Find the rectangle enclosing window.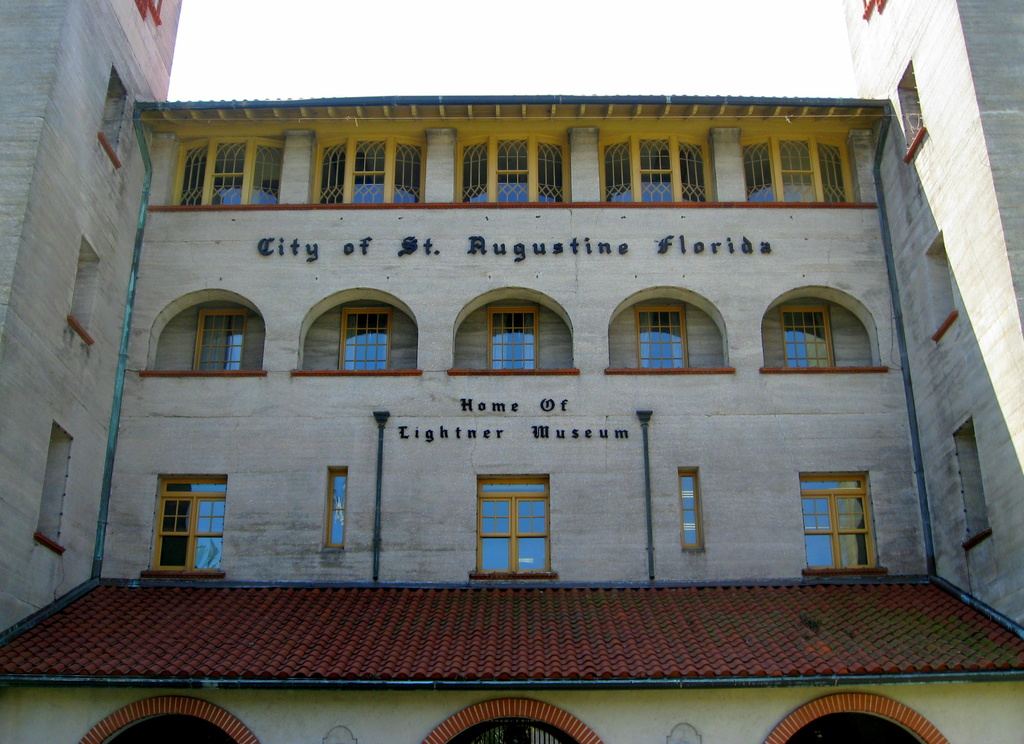
pyautogui.locateOnScreen(795, 467, 886, 575).
